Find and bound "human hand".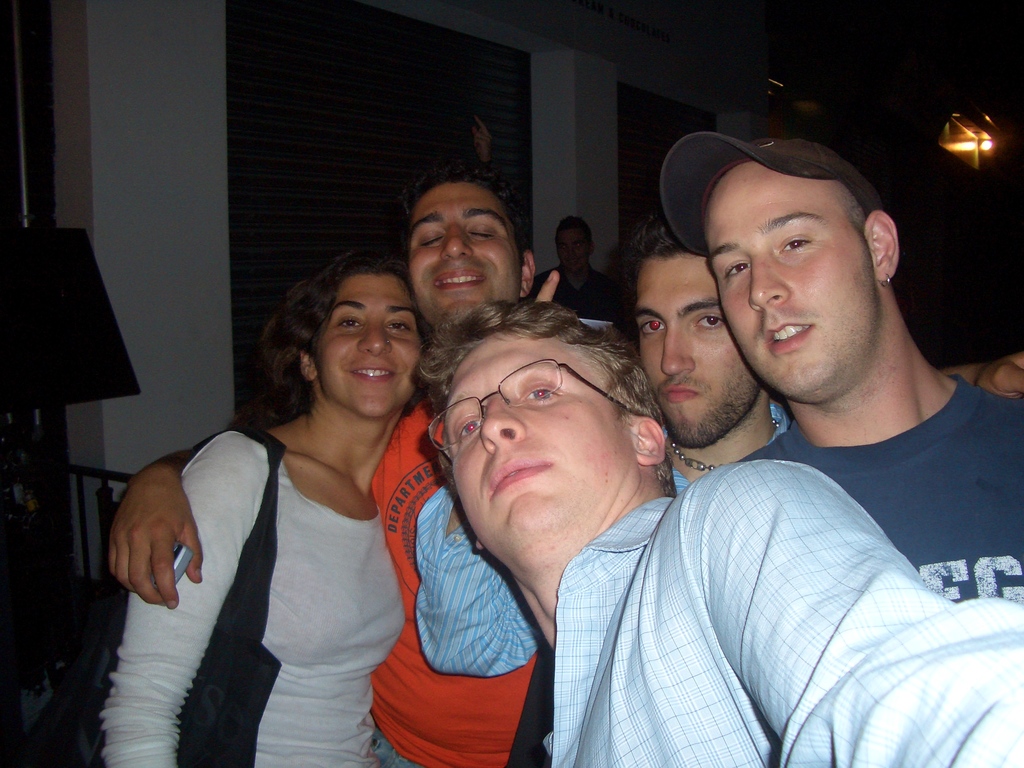
Bound: left=973, top=352, right=1023, bottom=403.
